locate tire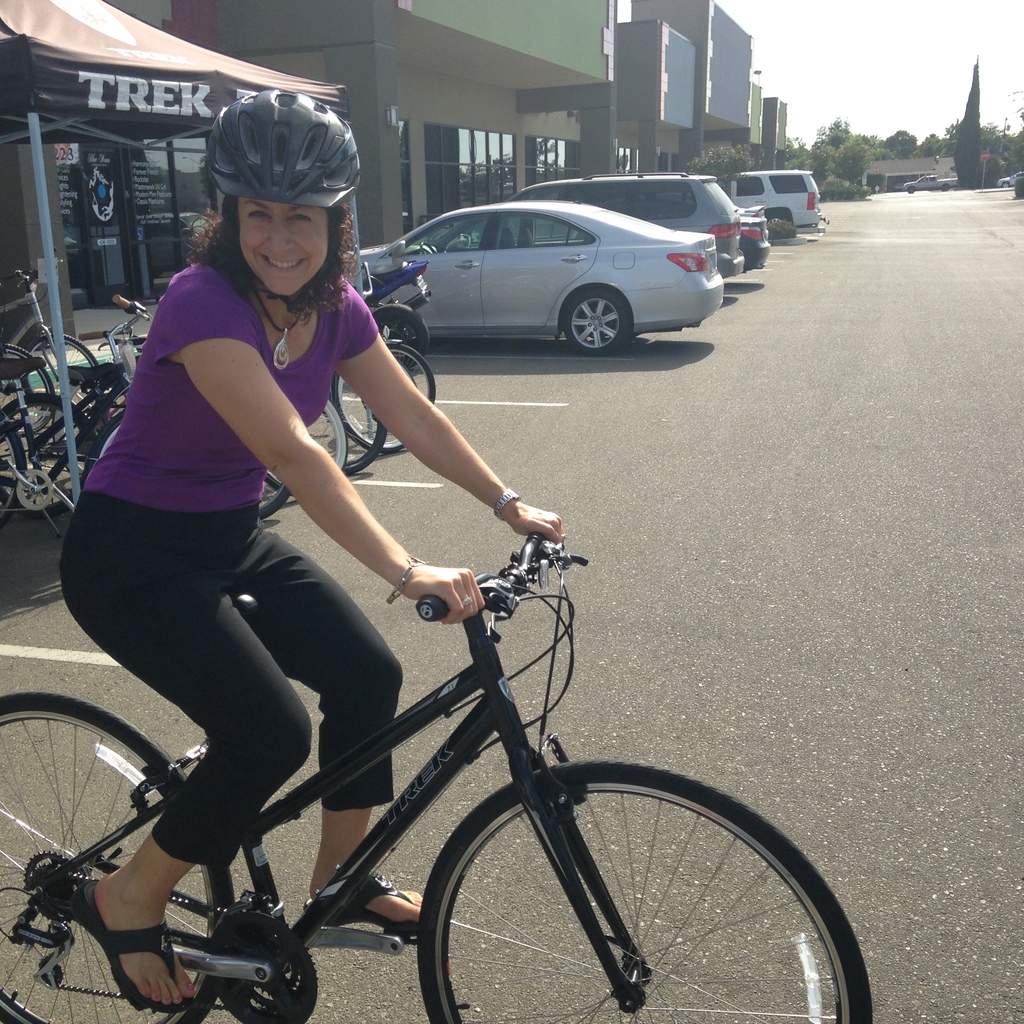
{"left": 250, "top": 468, "right": 299, "bottom": 526}
